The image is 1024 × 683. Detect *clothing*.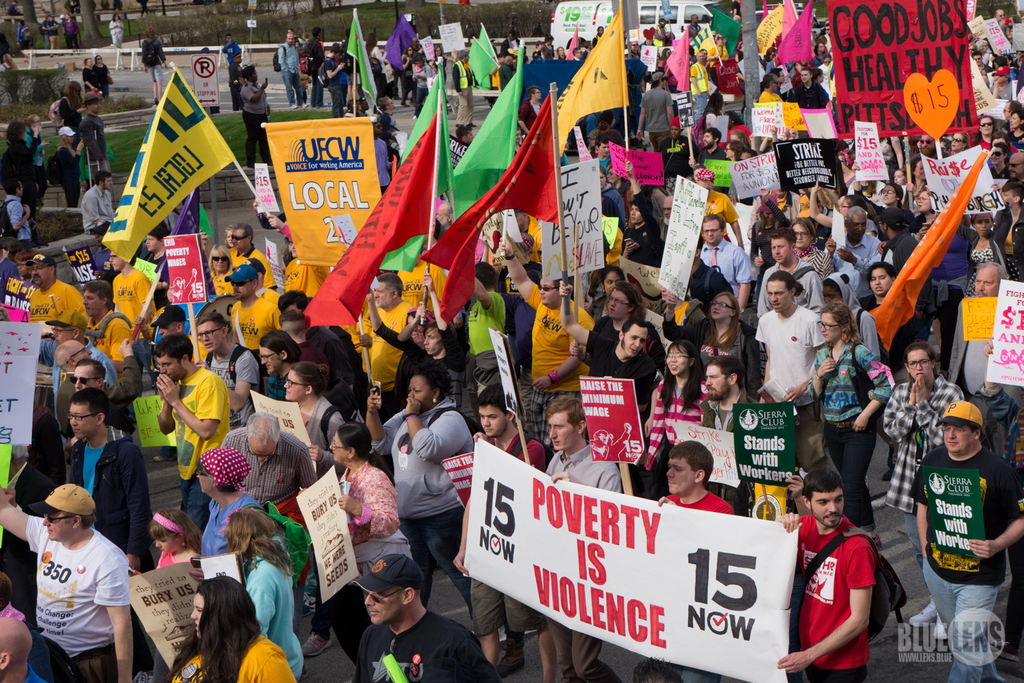
Detection: rect(917, 222, 975, 369).
